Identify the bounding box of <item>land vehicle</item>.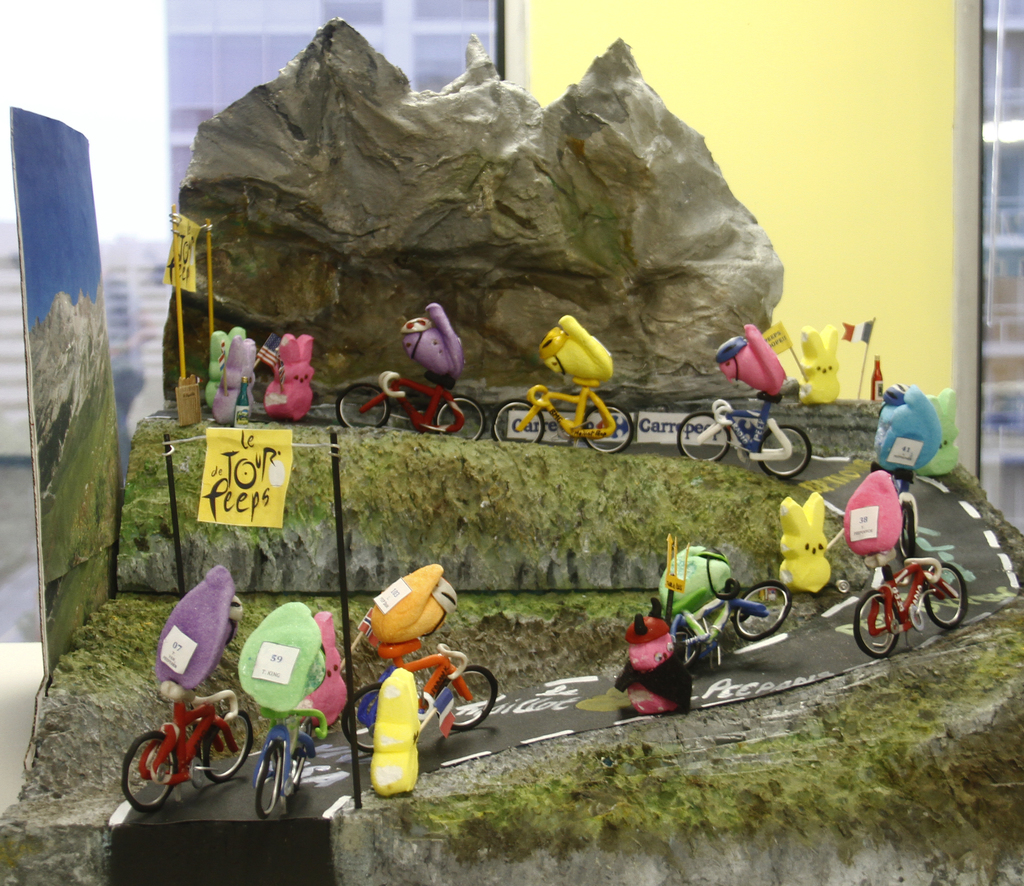
<bbox>252, 710, 320, 819</bbox>.
